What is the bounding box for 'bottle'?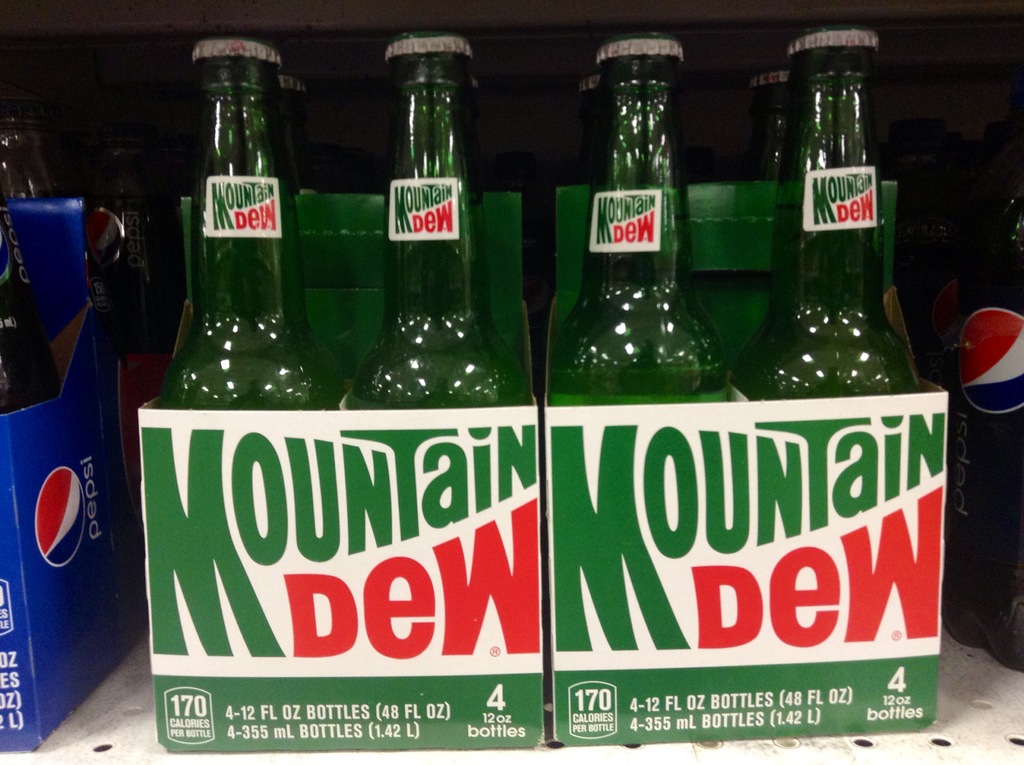
bbox=(280, 78, 309, 194).
